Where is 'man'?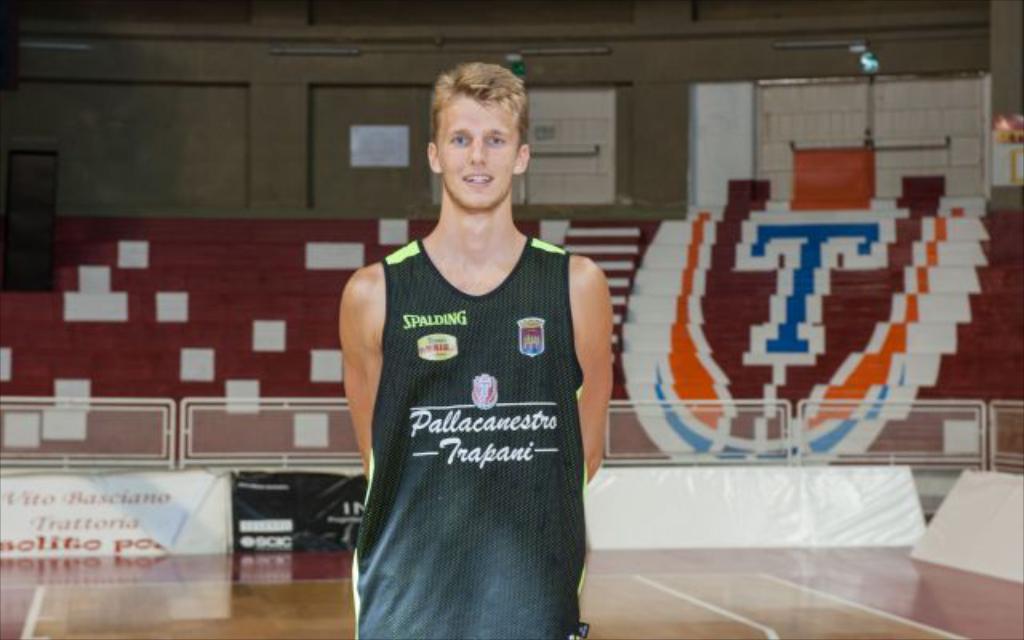
[x1=330, y1=88, x2=603, y2=635].
